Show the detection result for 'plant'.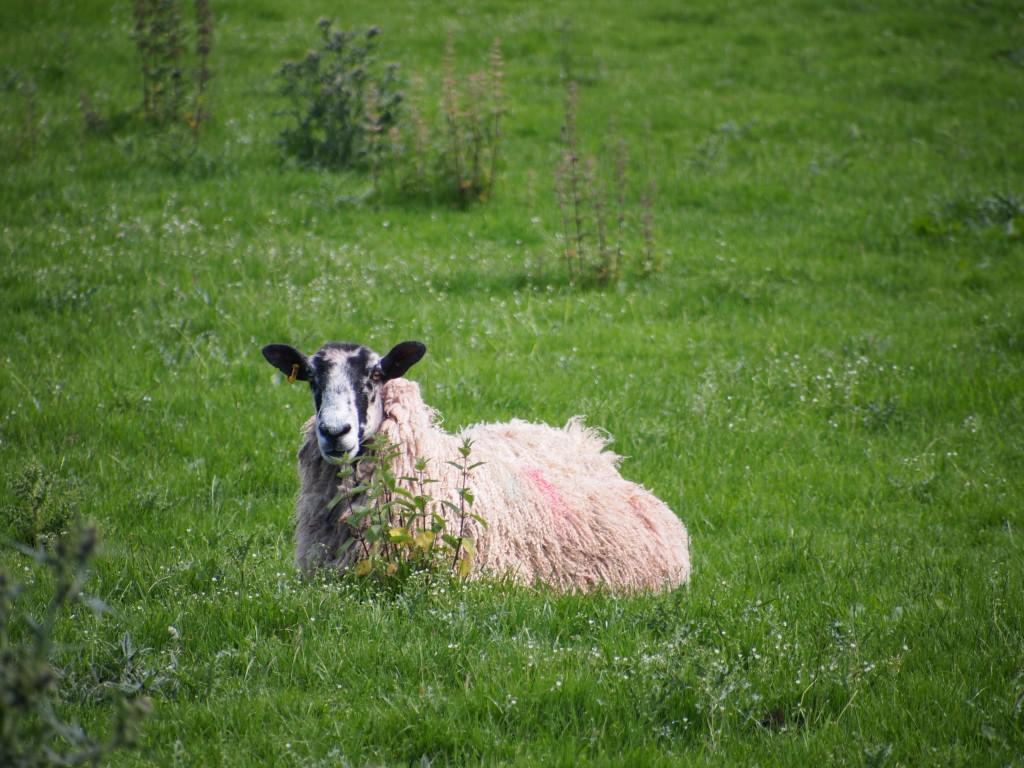
box(405, 24, 513, 207).
